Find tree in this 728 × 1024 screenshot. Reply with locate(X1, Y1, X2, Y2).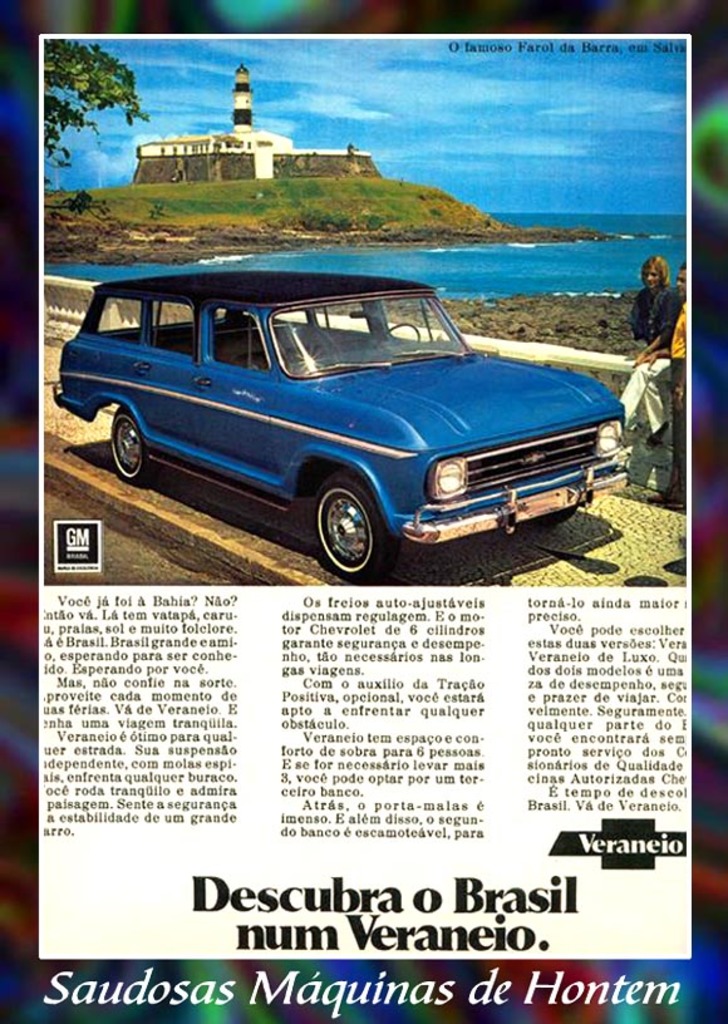
locate(41, 38, 157, 188).
